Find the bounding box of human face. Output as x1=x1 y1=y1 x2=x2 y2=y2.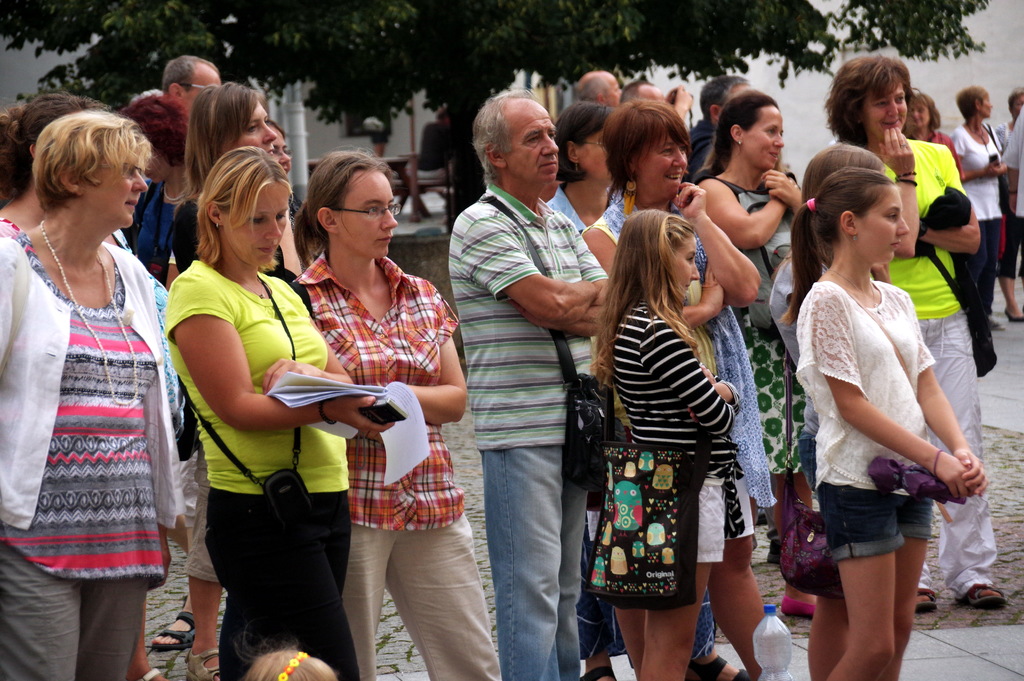
x1=224 y1=184 x2=291 y2=264.
